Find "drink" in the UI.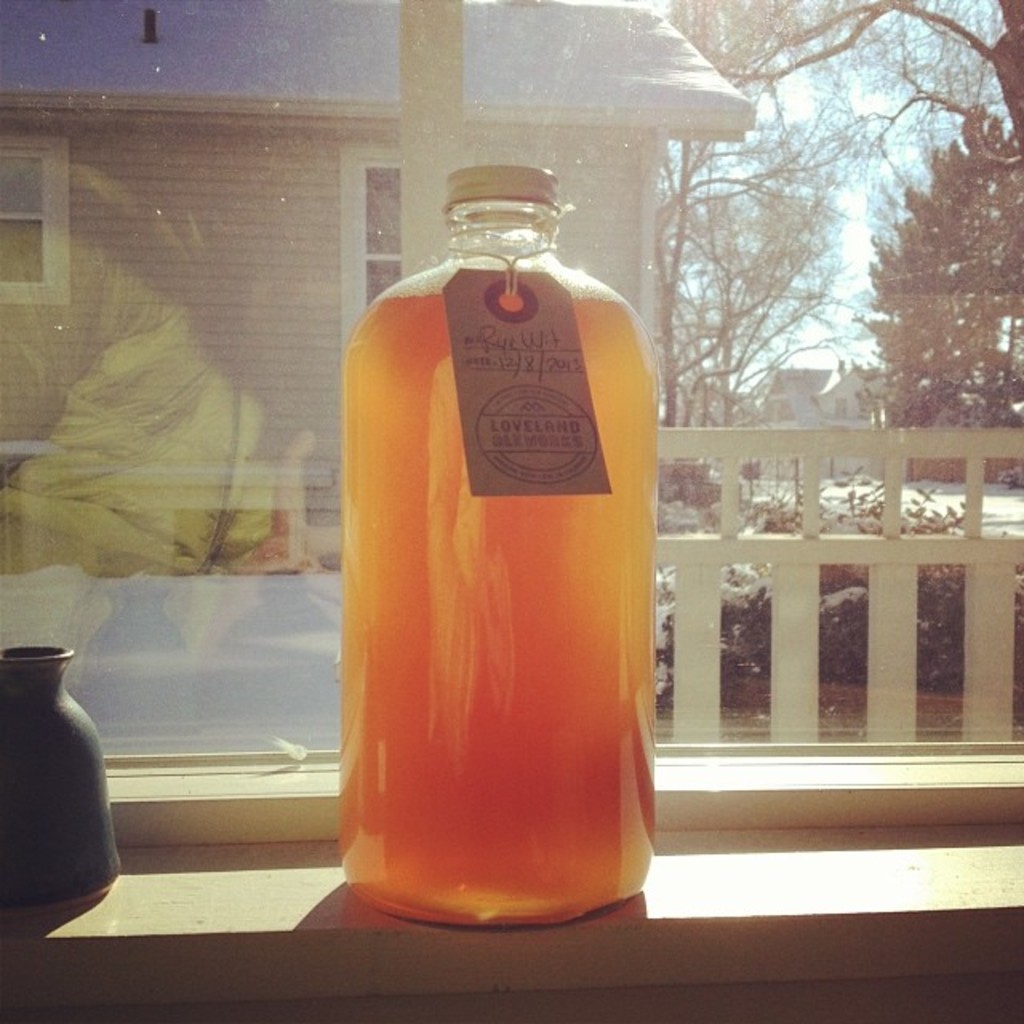
UI element at locate(315, 229, 717, 920).
